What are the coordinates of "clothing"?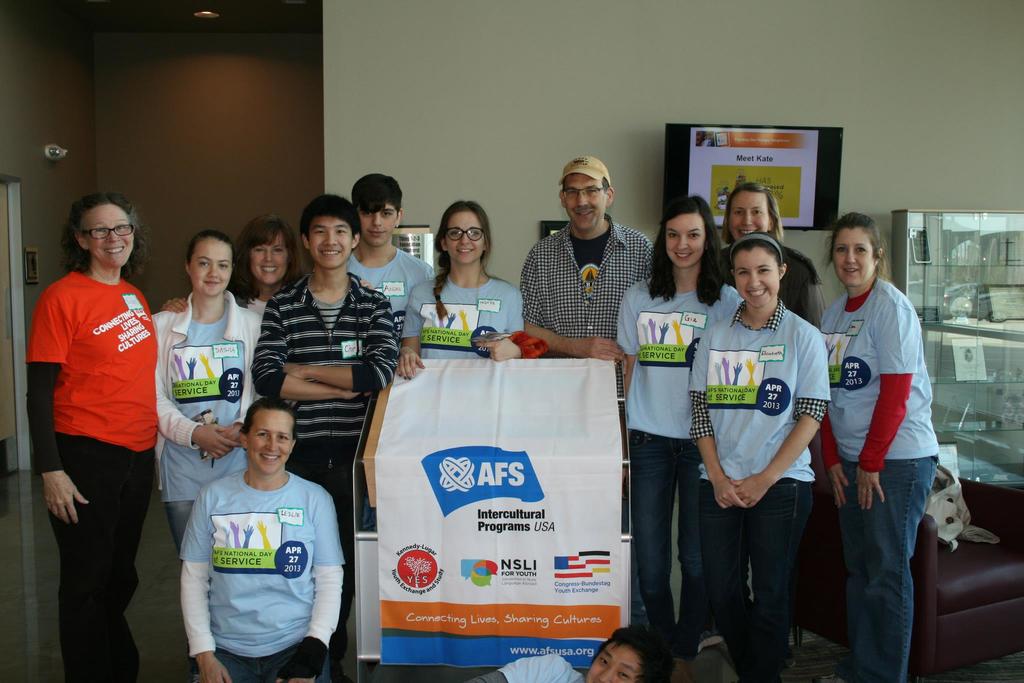
pyautogui.locateOnScreen(516, 217, 652, 389).
